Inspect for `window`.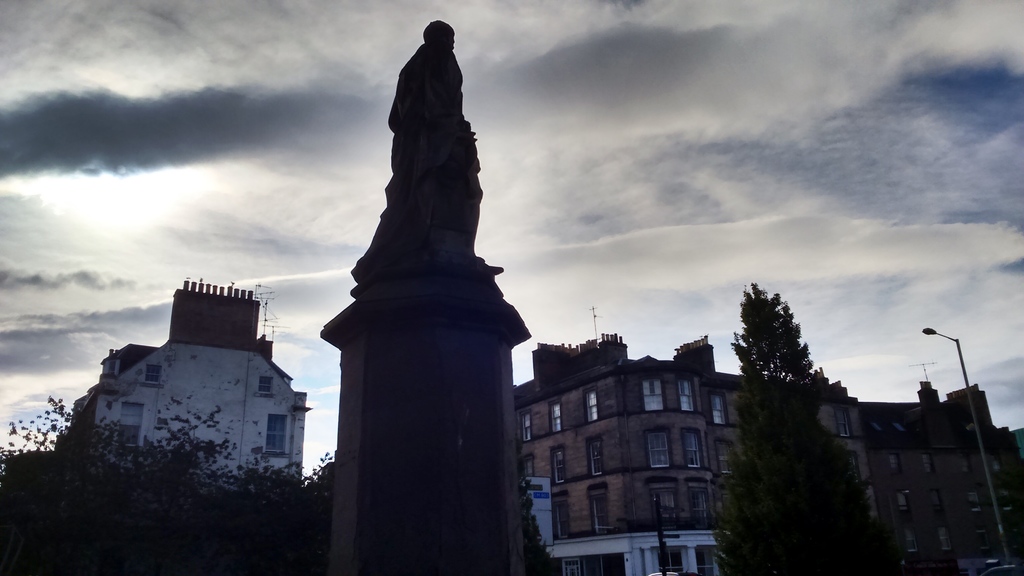
Inspection: l=649, t=481, r=683, b=522.
